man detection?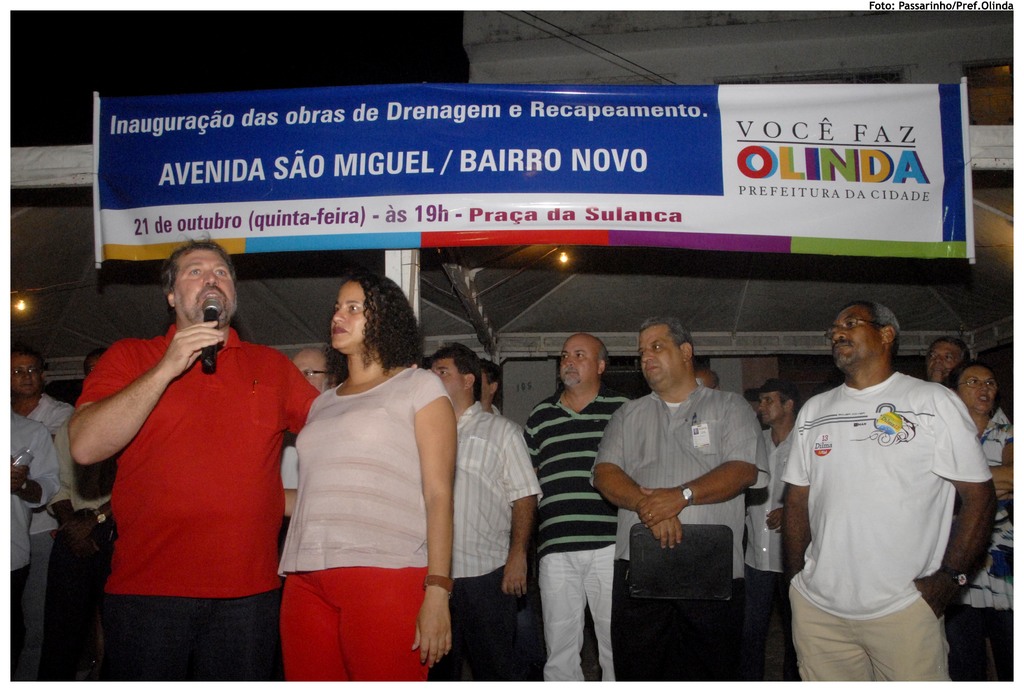
9, 348, 76, 680
